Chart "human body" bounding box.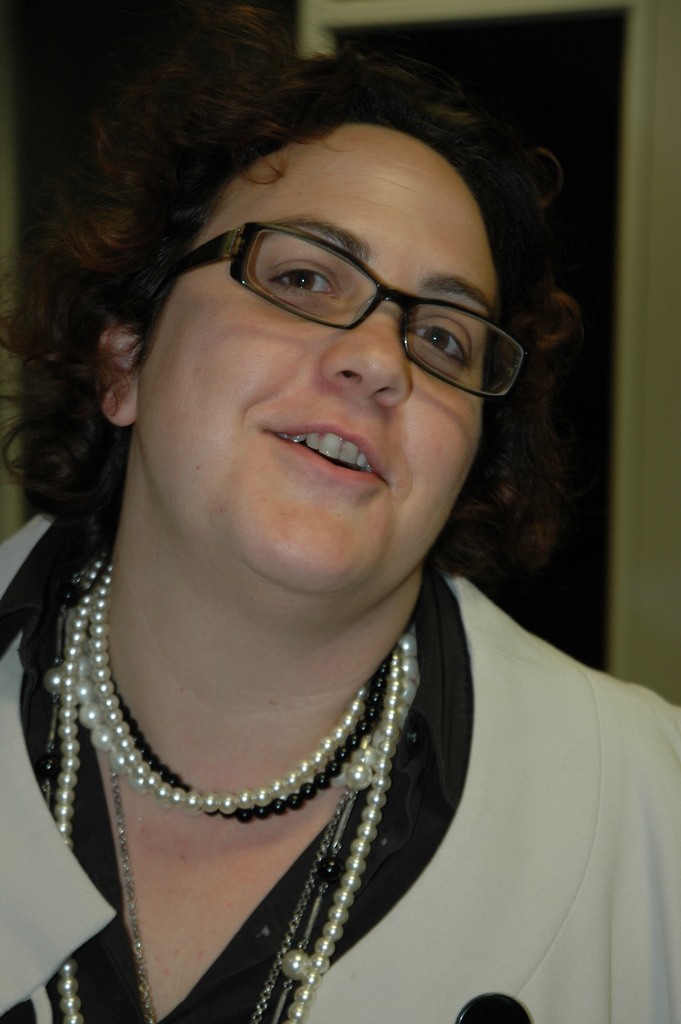
Charted: {"x1": 27, "y1": 184, "x2": 580, "y2": 1008}.
